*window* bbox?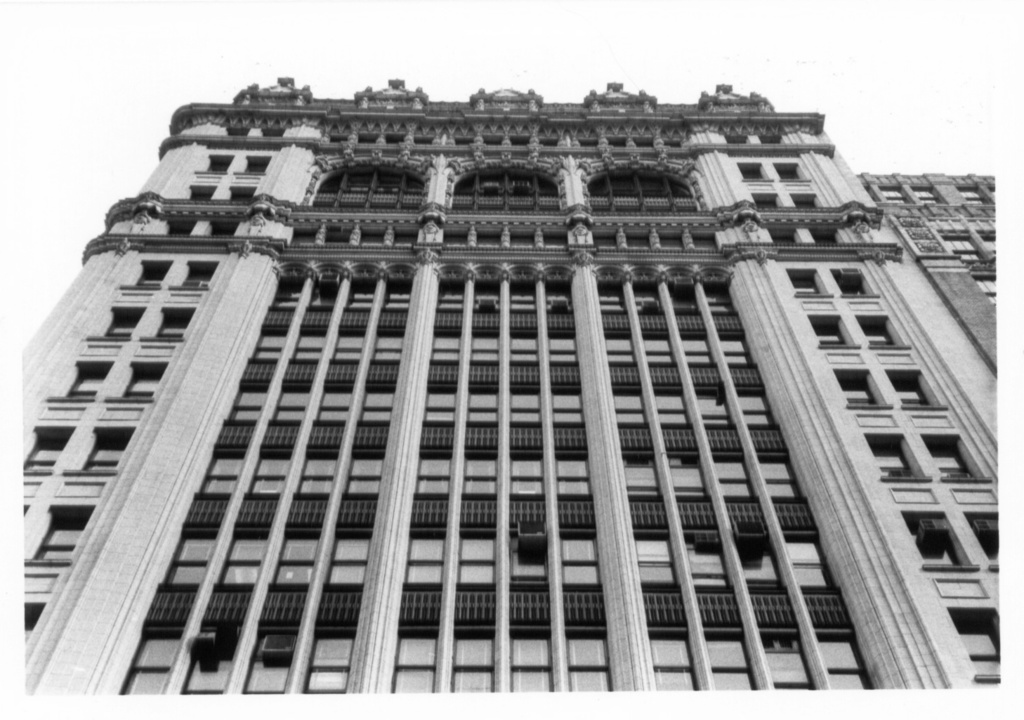
x1=975 y1=273 x2=1000 y2=308
